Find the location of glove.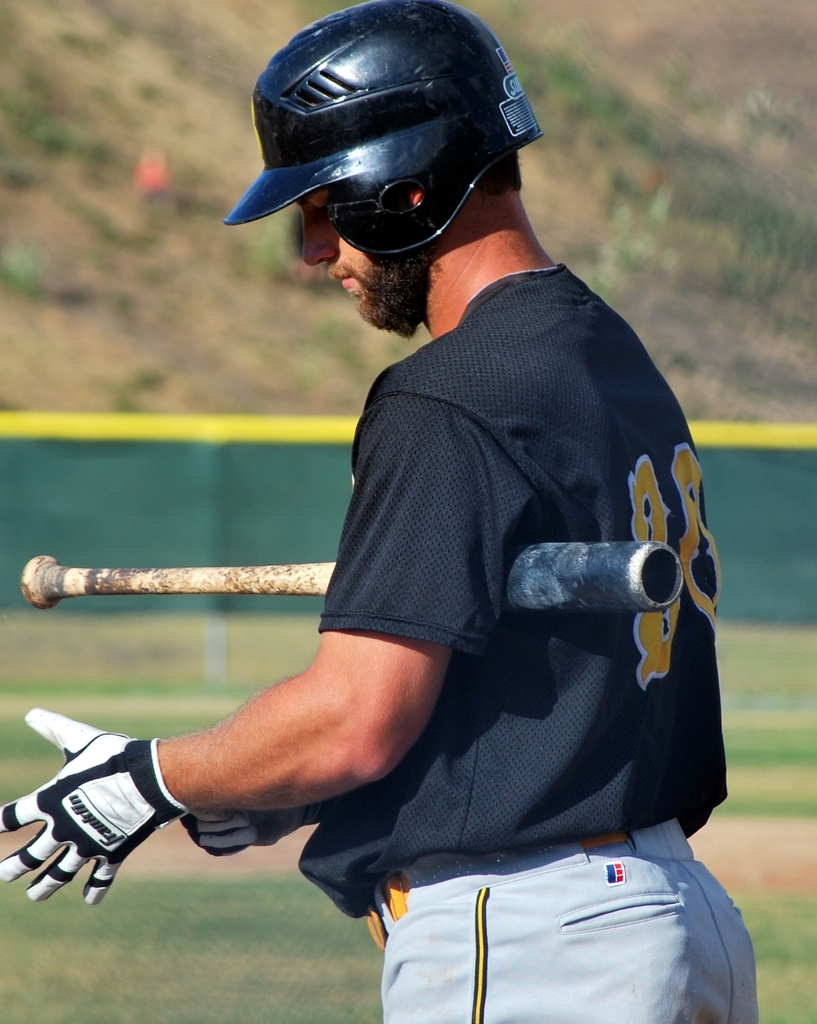
Location: <box>184,811,306,860</box>.
